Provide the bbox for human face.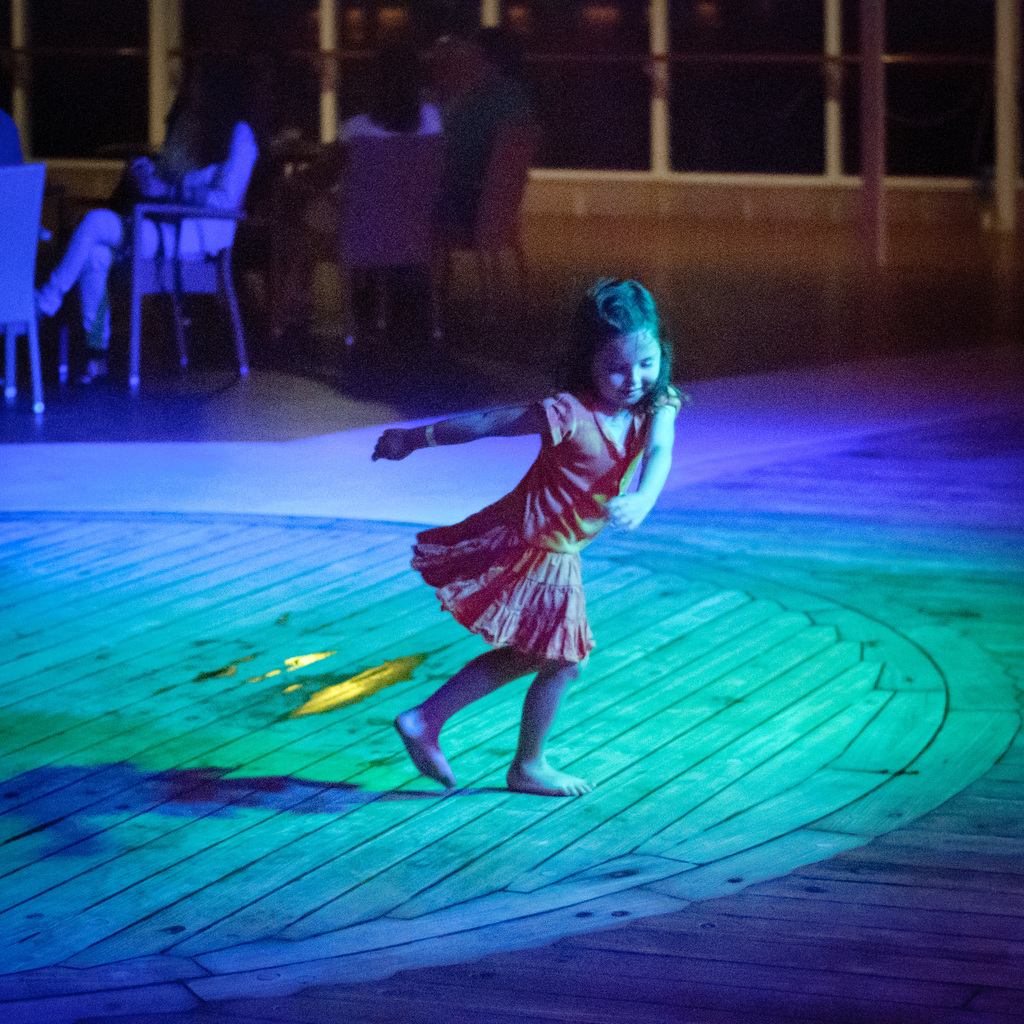
BBox(591, 326, 663, 403).
